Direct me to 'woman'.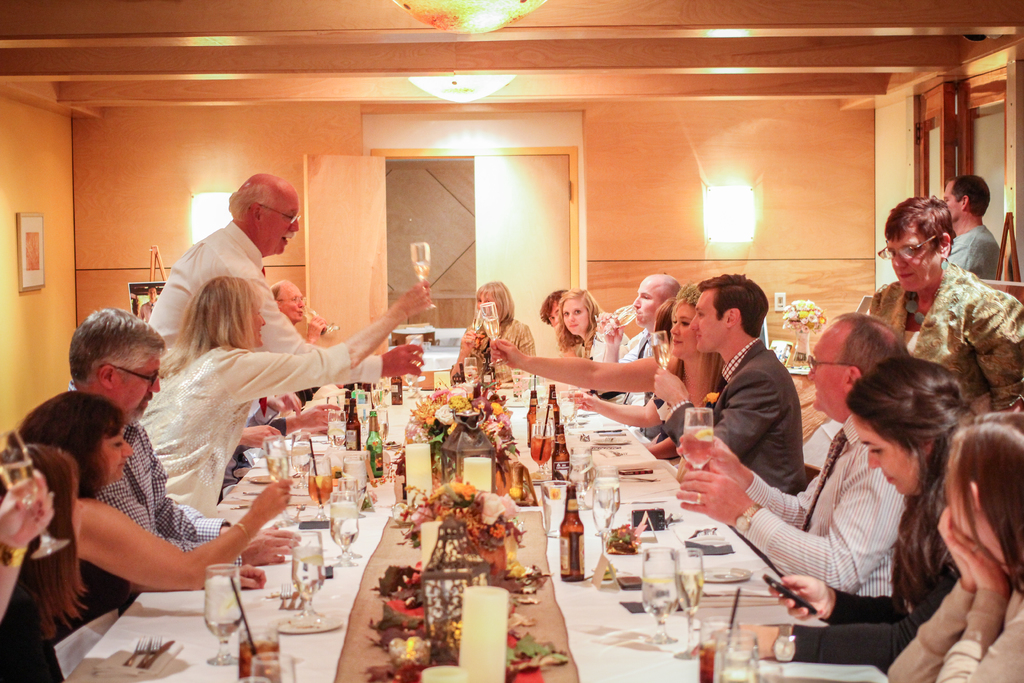
Direction: <region>140, 279, 435, 517</region>.
